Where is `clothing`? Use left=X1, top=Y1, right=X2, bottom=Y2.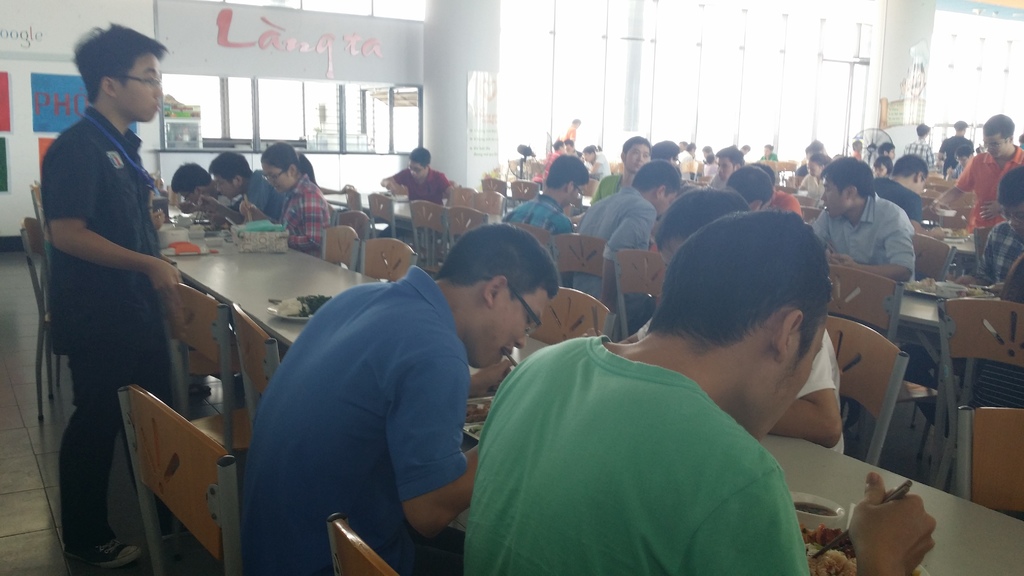
left=263, top=177, right=340, bottom=260.
